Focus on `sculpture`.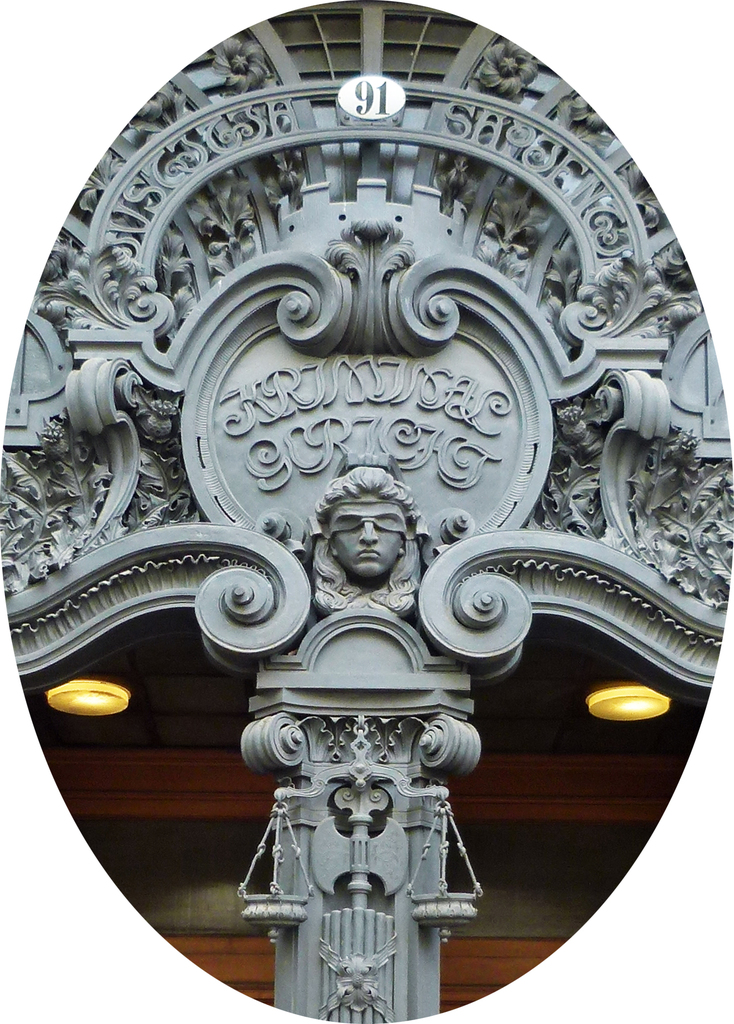
Focused at locate(297, 470, 428, 616).
